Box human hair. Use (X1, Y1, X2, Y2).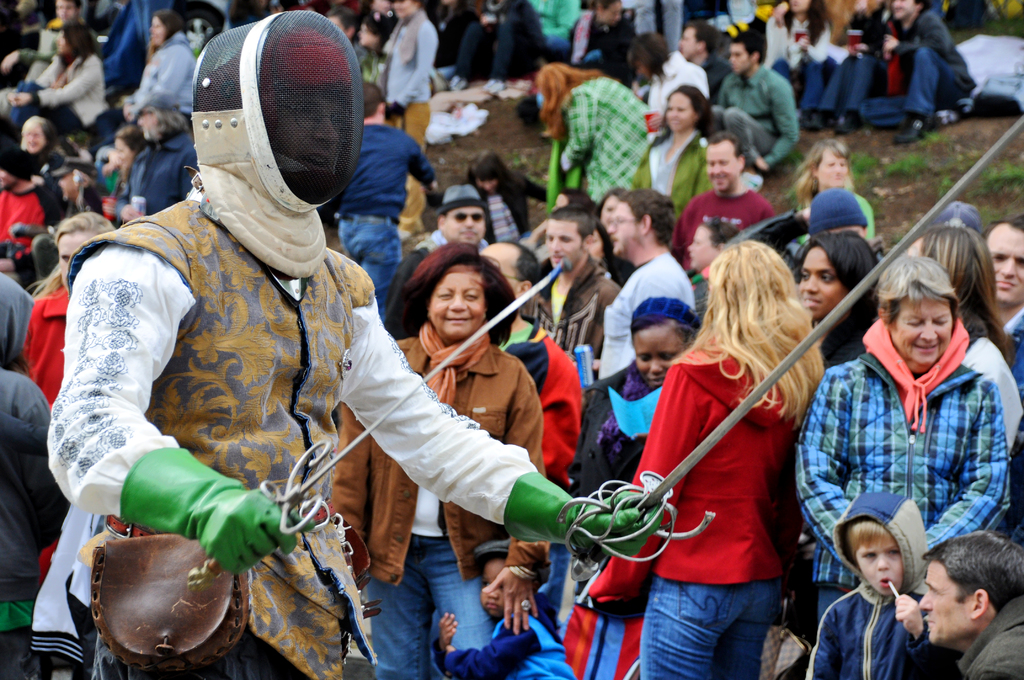
(545, 205, 595, 250).
